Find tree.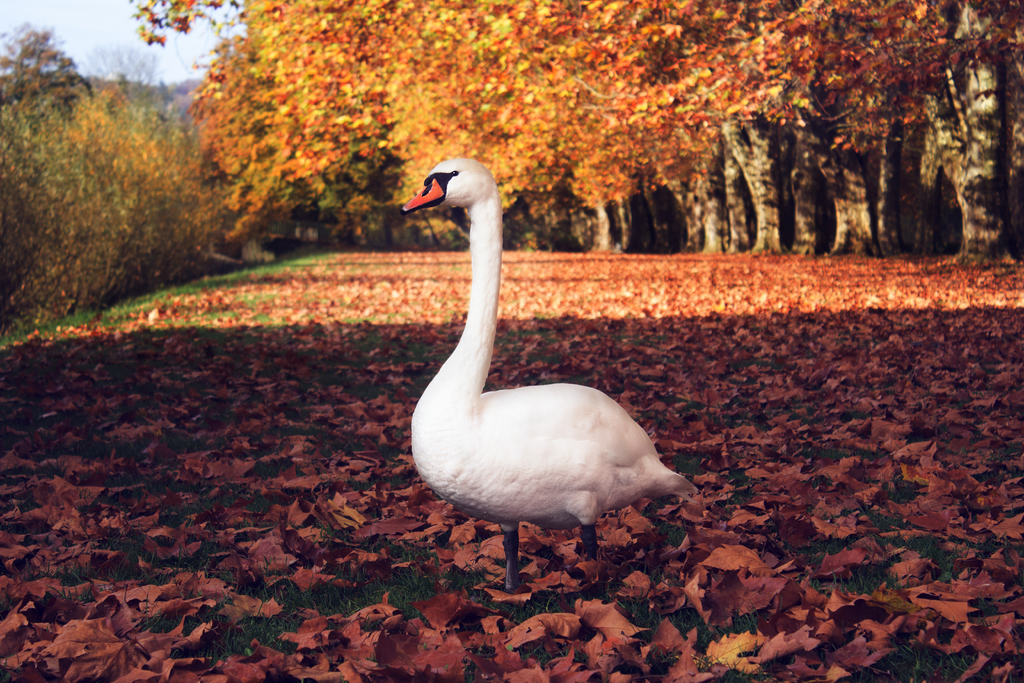
locate(765, 0, 897, 259).
